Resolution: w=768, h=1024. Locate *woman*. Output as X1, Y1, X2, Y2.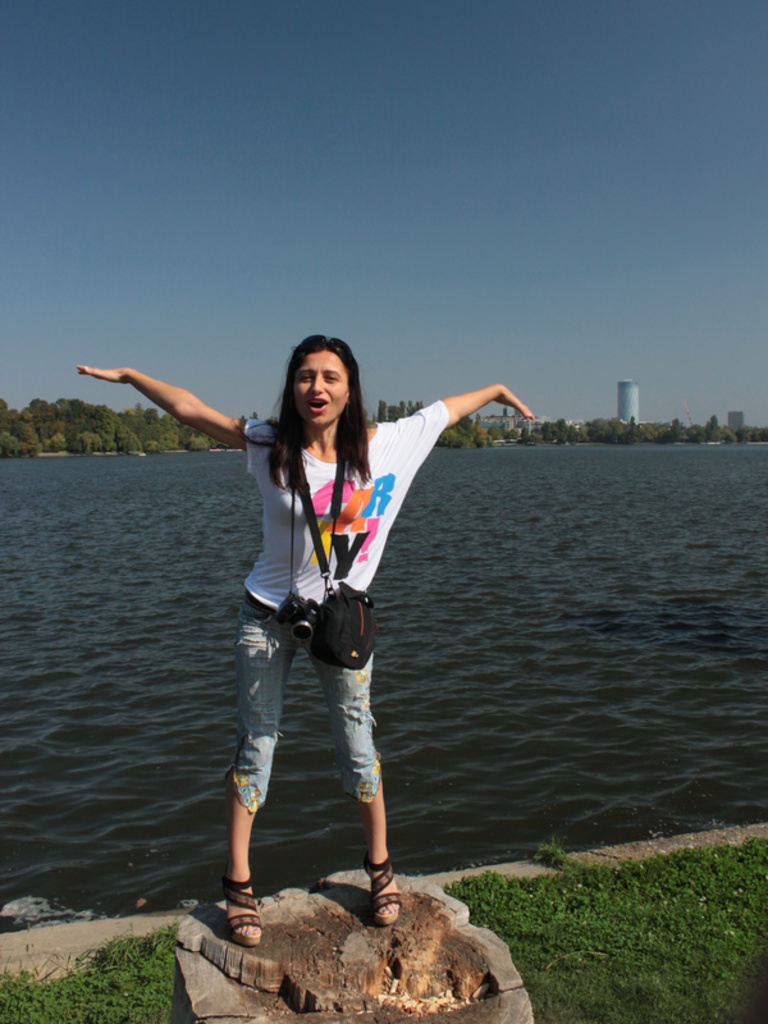
118, 353, 494, 867.
